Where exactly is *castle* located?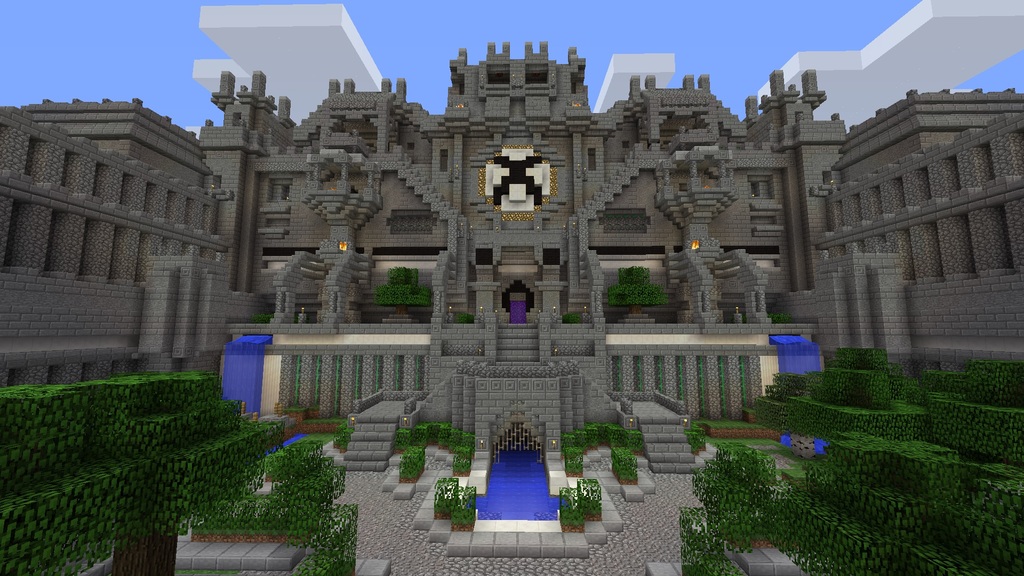
Its bounding box is 804 88 1023 373.
